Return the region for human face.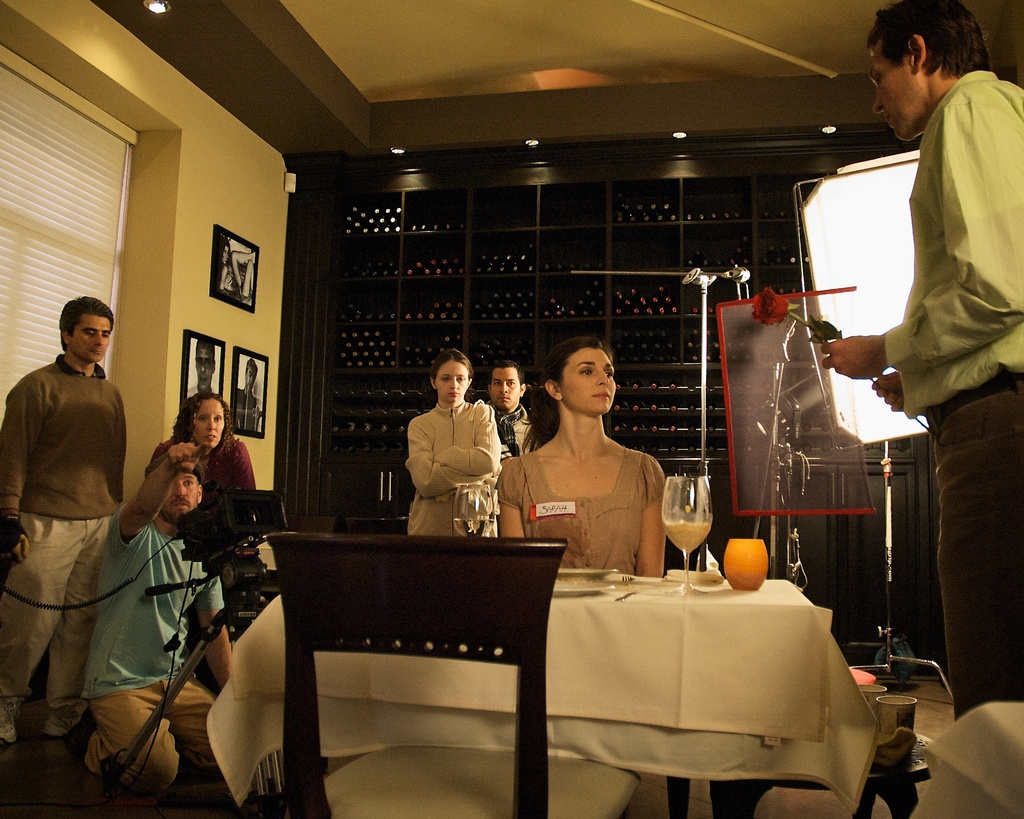
pyautogui.locateOnScreen(160, 471, 200, 523).
